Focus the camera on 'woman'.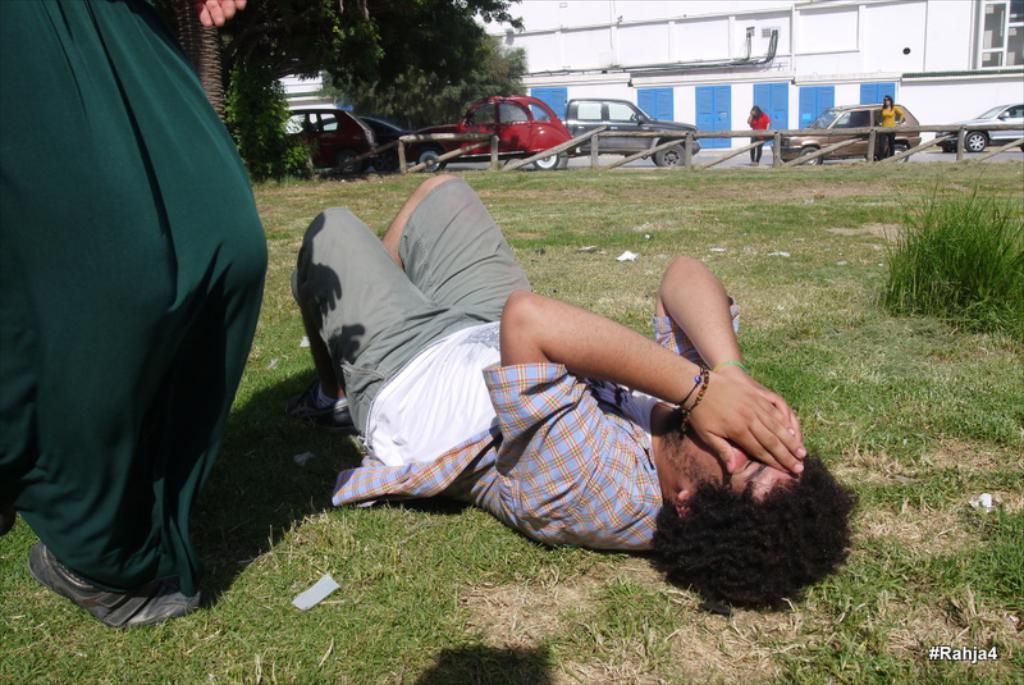
Focus region: locate(873, 92, 906, 165).
